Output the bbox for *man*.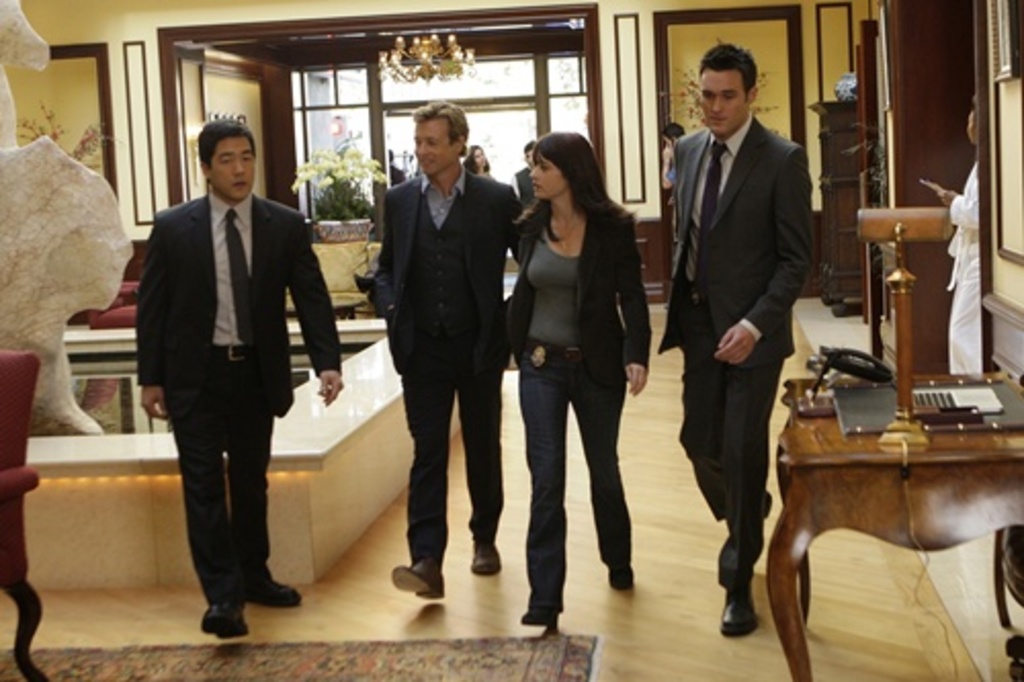
box(387, 100, 524, 602).
